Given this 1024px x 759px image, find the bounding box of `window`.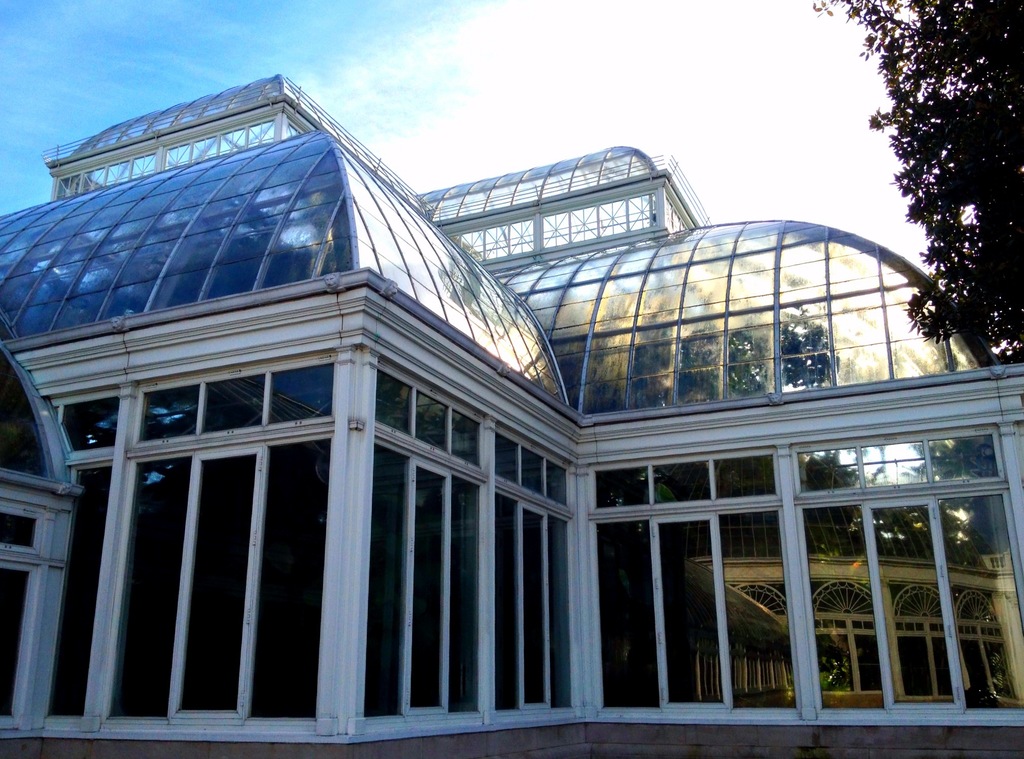
x1=0 y1=565 x2=38 y2=728.
